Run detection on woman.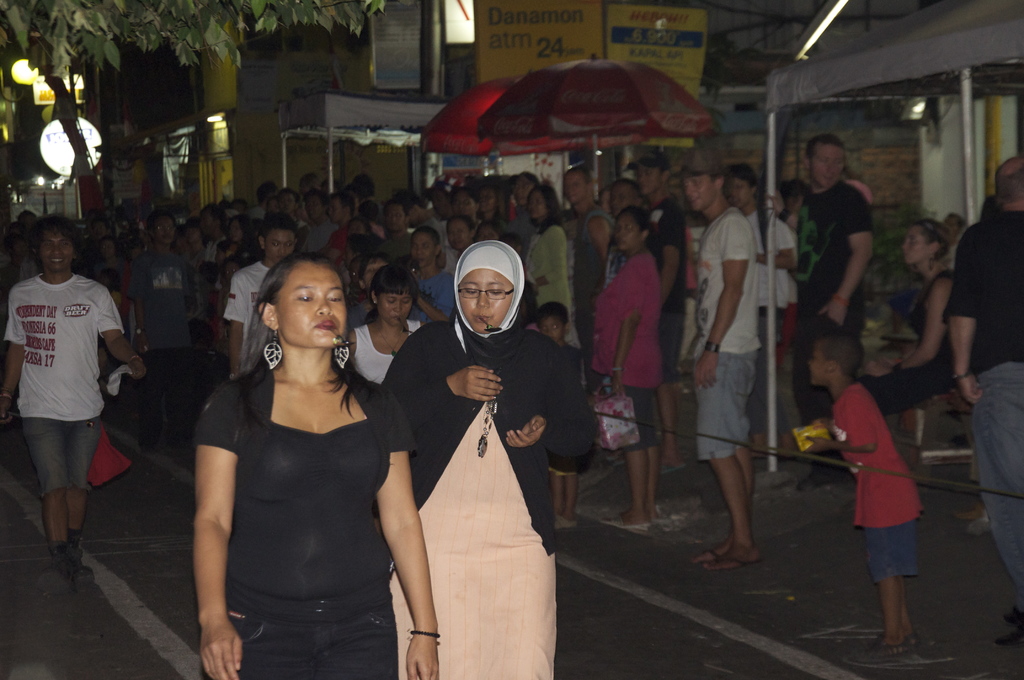
Result: bbox=[339, 216, 378, 327].
